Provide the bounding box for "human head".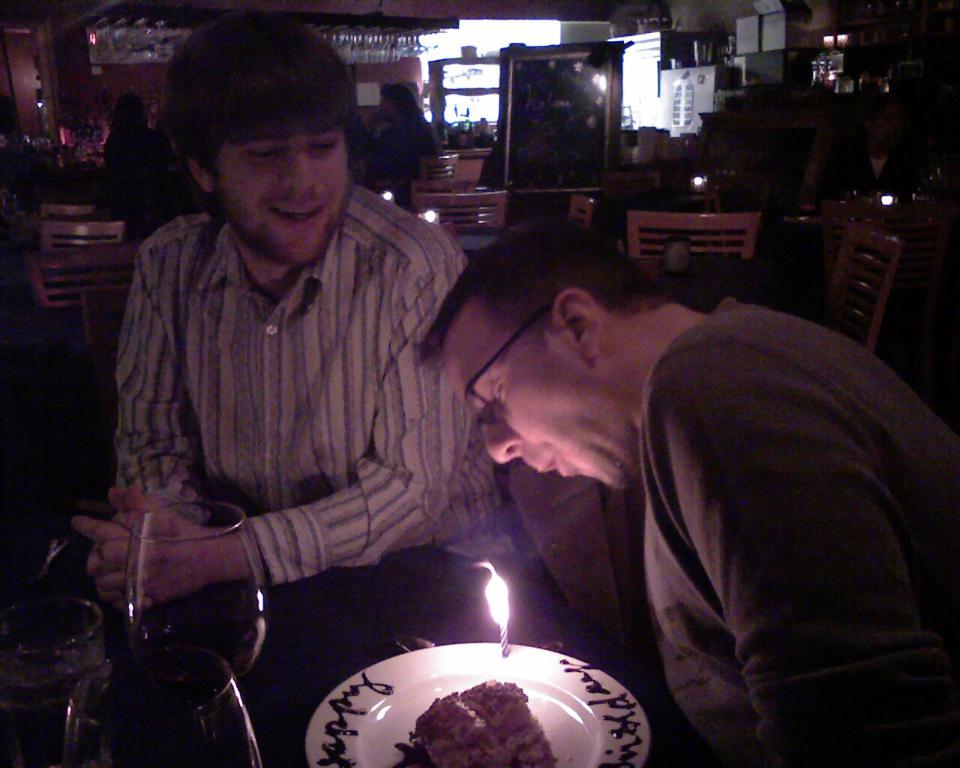
select_region(416, 220, 679, 499).
